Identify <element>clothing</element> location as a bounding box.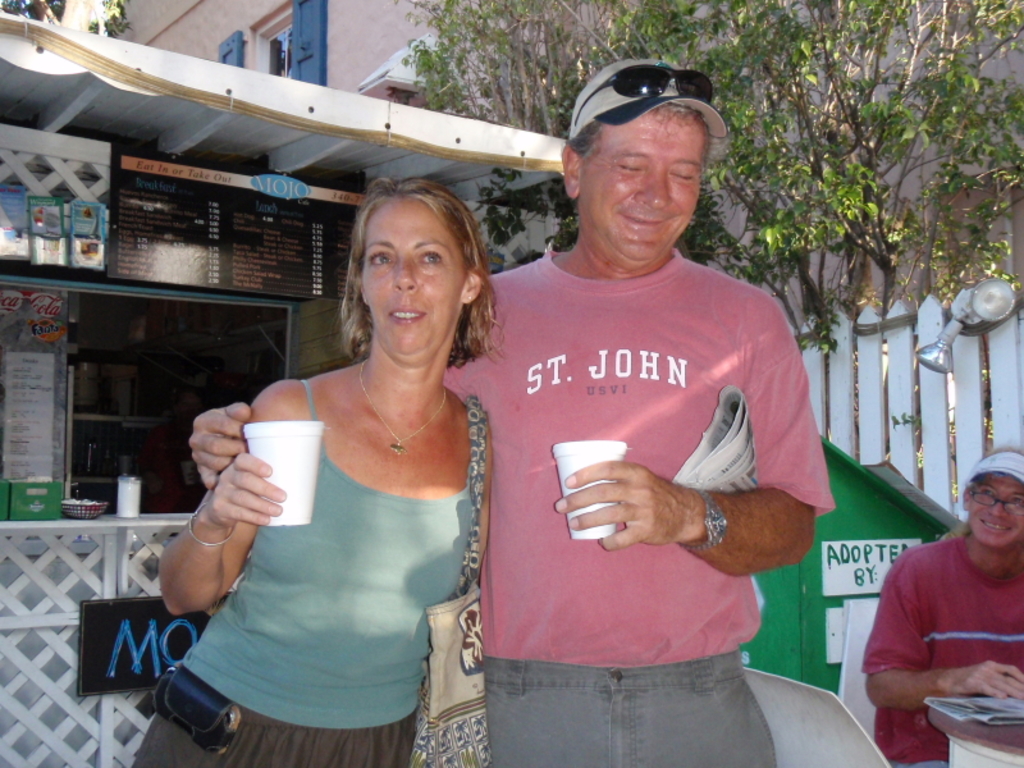
(left=859, top=532, right=1023, bottom=767).
